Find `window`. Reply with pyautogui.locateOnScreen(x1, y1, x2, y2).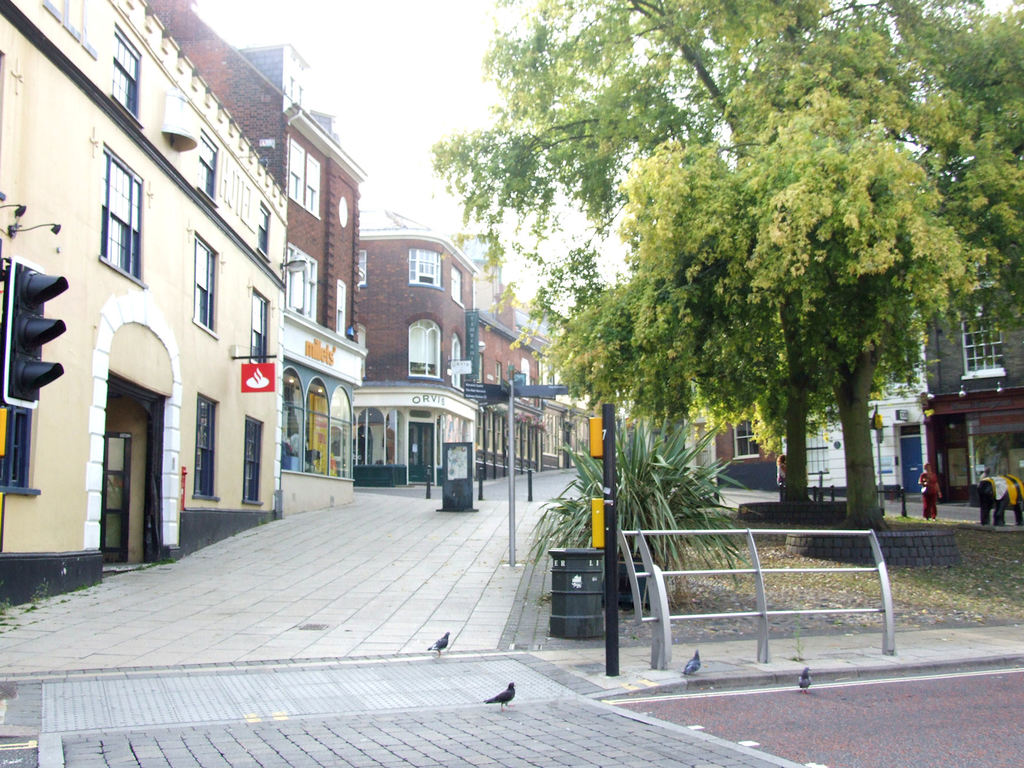
pyautogui.locateOnScreen(287, 246, 314, 323).
